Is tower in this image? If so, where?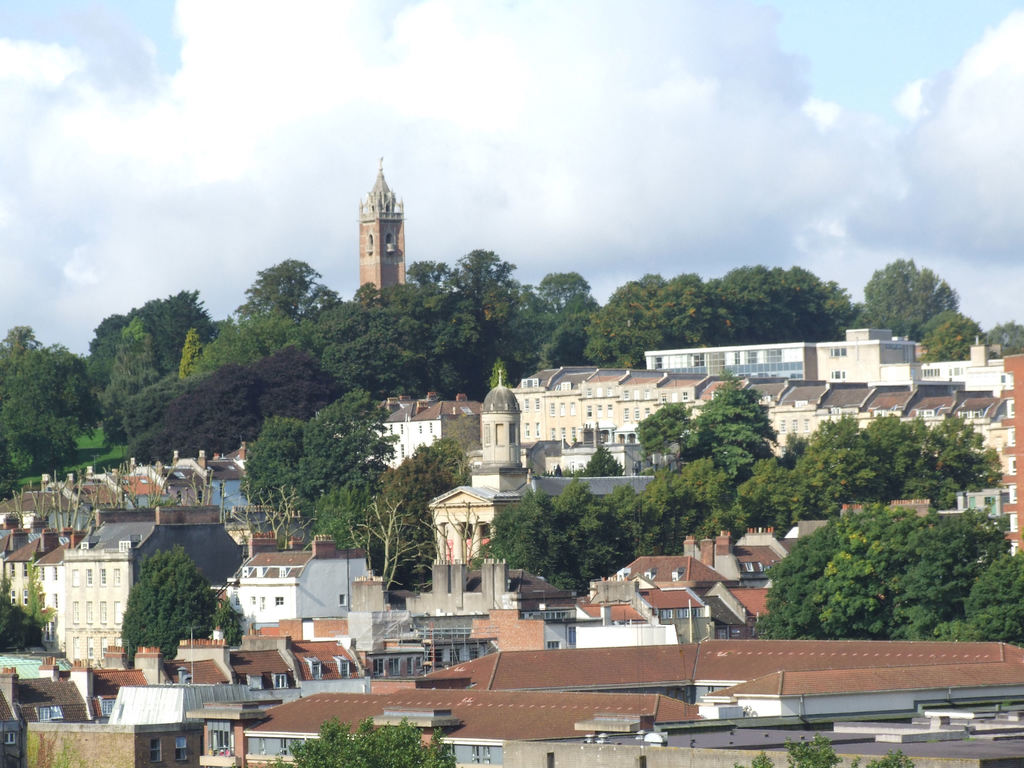
Yes, at detection(485, 365, 526, 467).
